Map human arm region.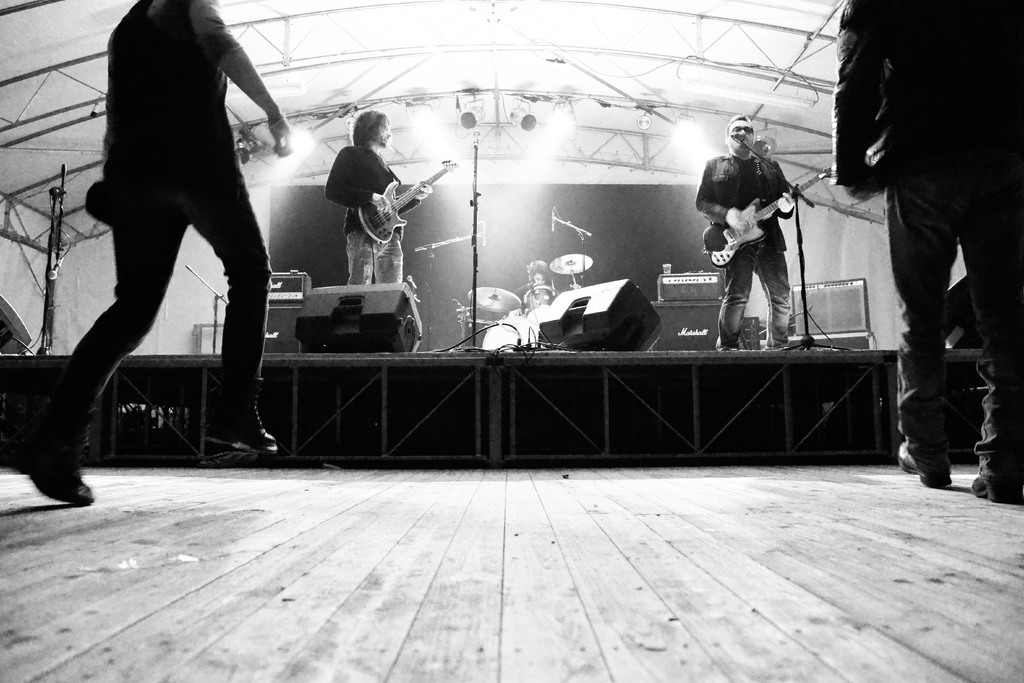
Mapped to locate(198, 26, 271, 149).
